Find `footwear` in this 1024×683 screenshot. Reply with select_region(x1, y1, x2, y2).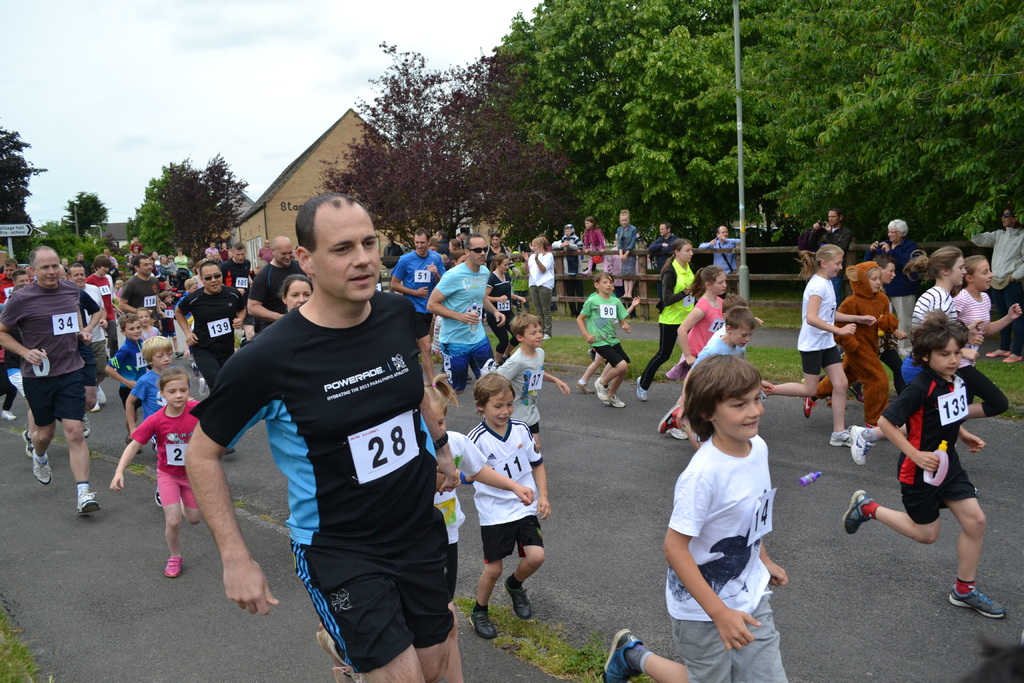
select_region(24, 431, 33, 458).
